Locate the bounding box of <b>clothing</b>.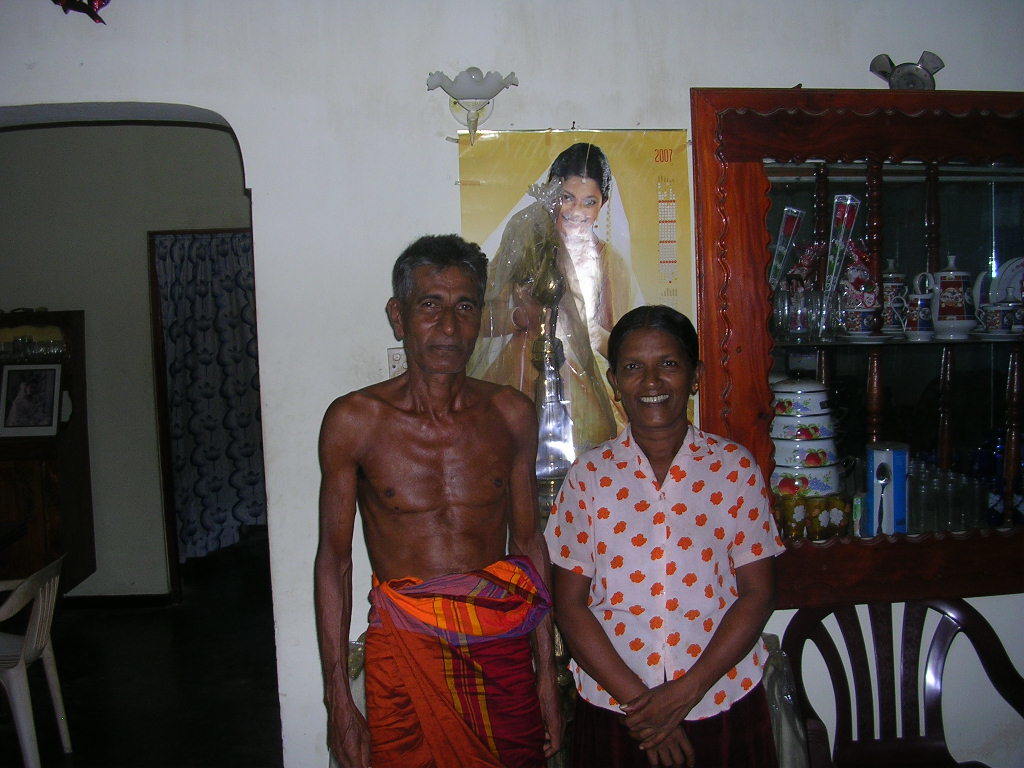
Bounding box: x1=365, y1=556, x2=552, y2=767.
